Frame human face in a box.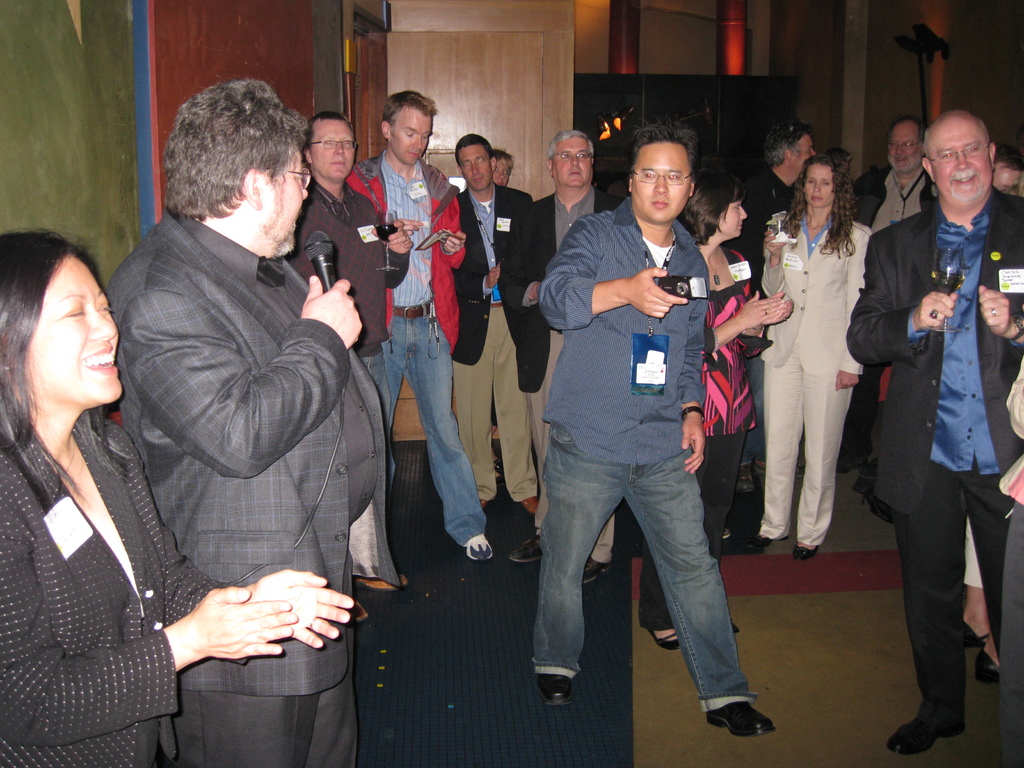
456/145/488/188.
